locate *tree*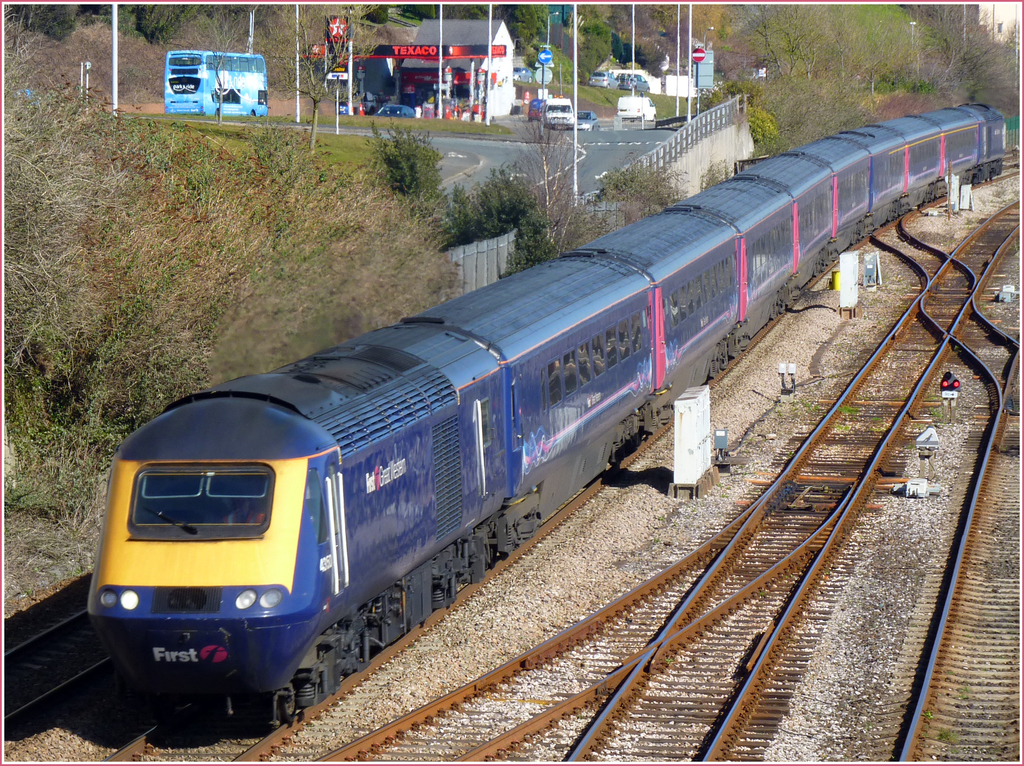
{"x1": 435, "y1": 160, "x2": 559, "y2": 272}
